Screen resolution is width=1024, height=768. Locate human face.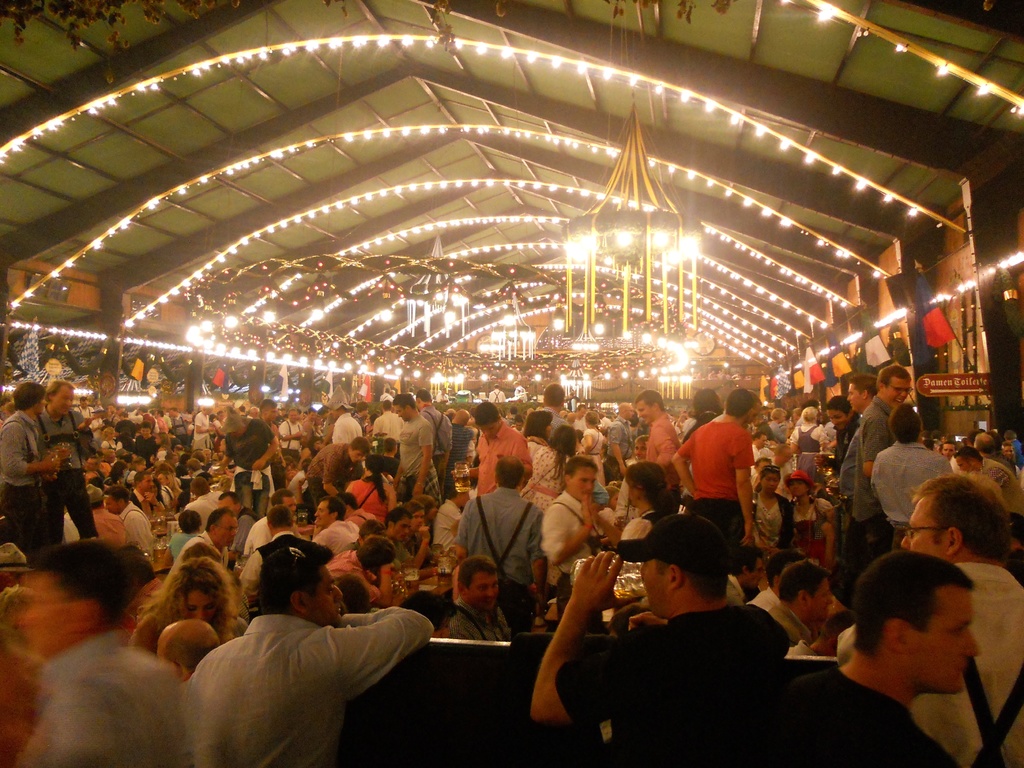
x1=467, y1=571, x2=497, y2=612.
